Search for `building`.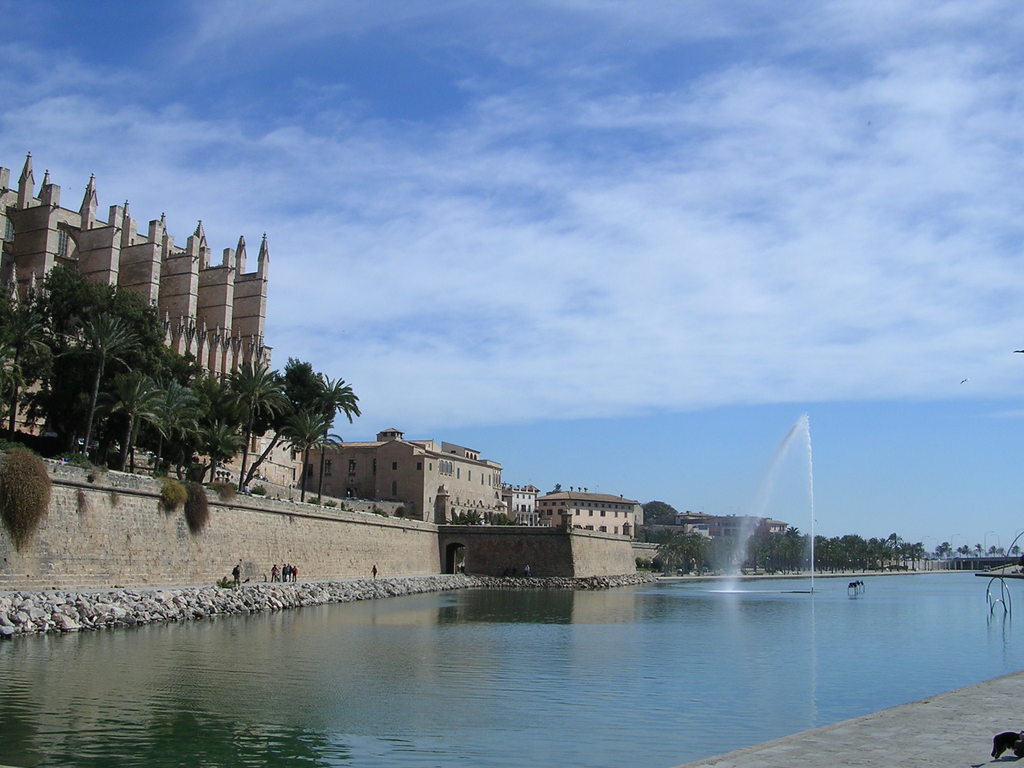
Found at [499, 486, 545, 528].
